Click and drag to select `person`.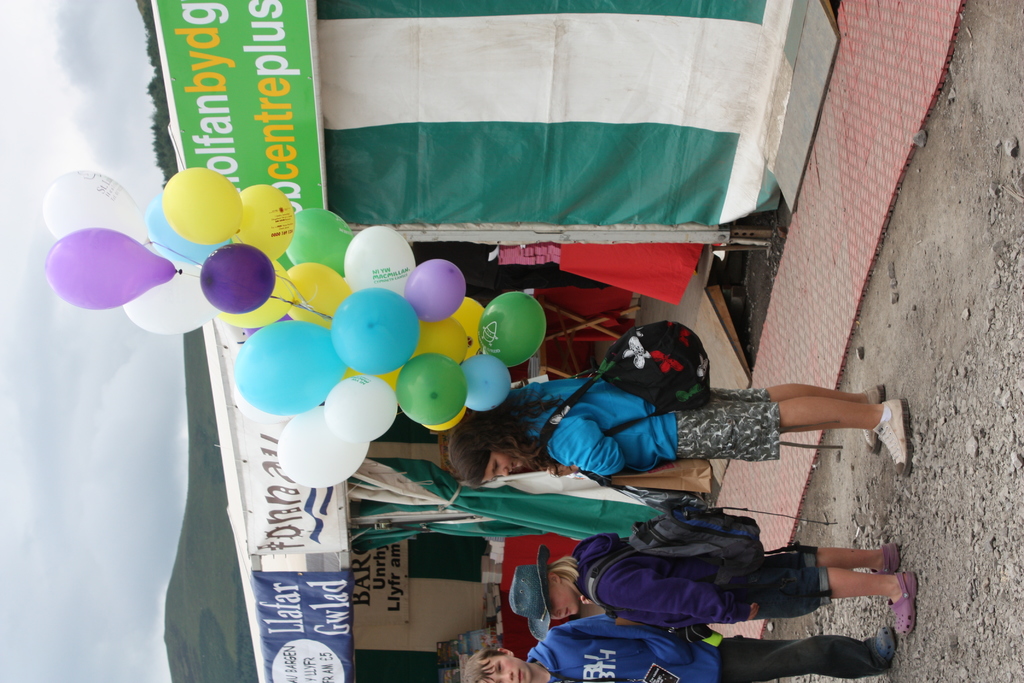
Selection: 442, 373, 911, 479.
